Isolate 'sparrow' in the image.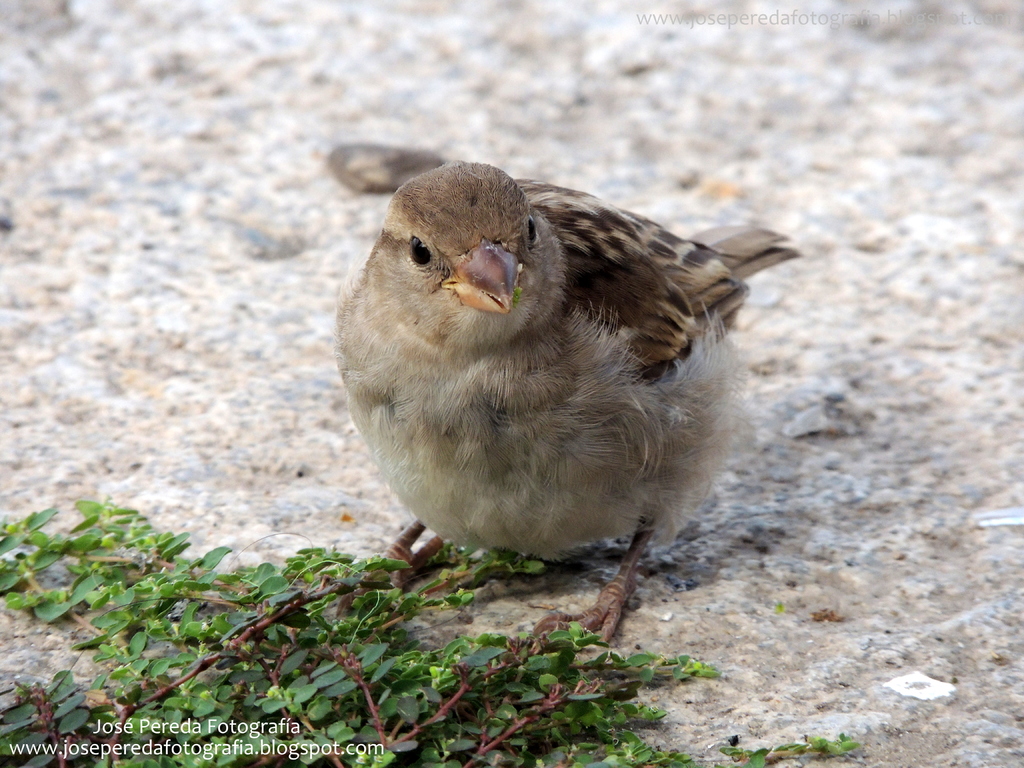
Isolated region: x1=332, y1=159, x2=799, y2=642.
